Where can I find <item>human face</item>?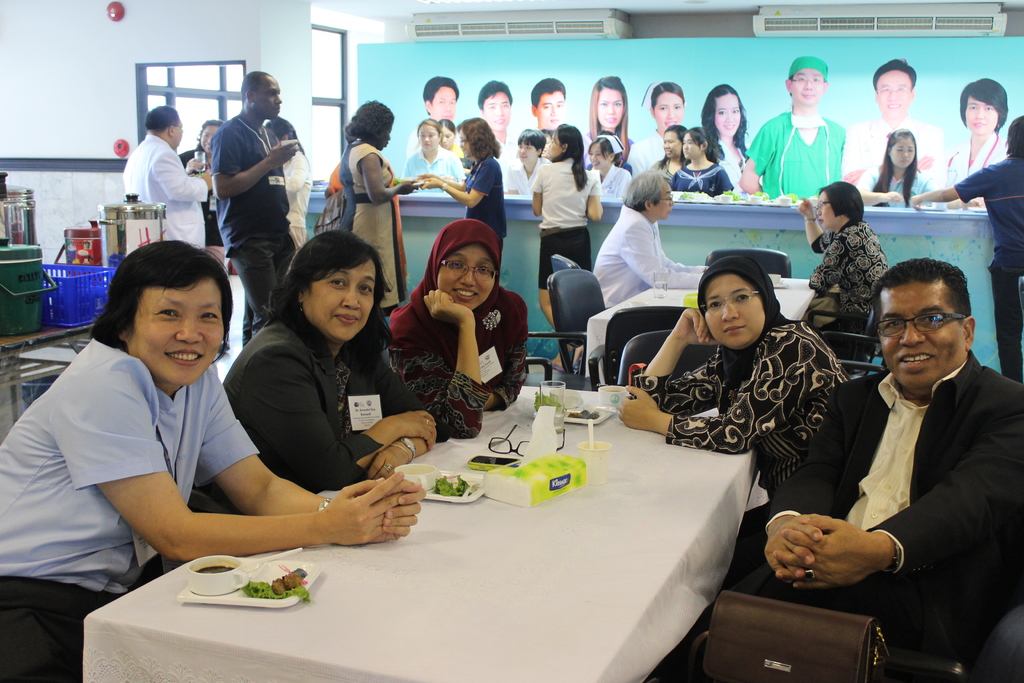
You can find it at [485,89,514,136].
